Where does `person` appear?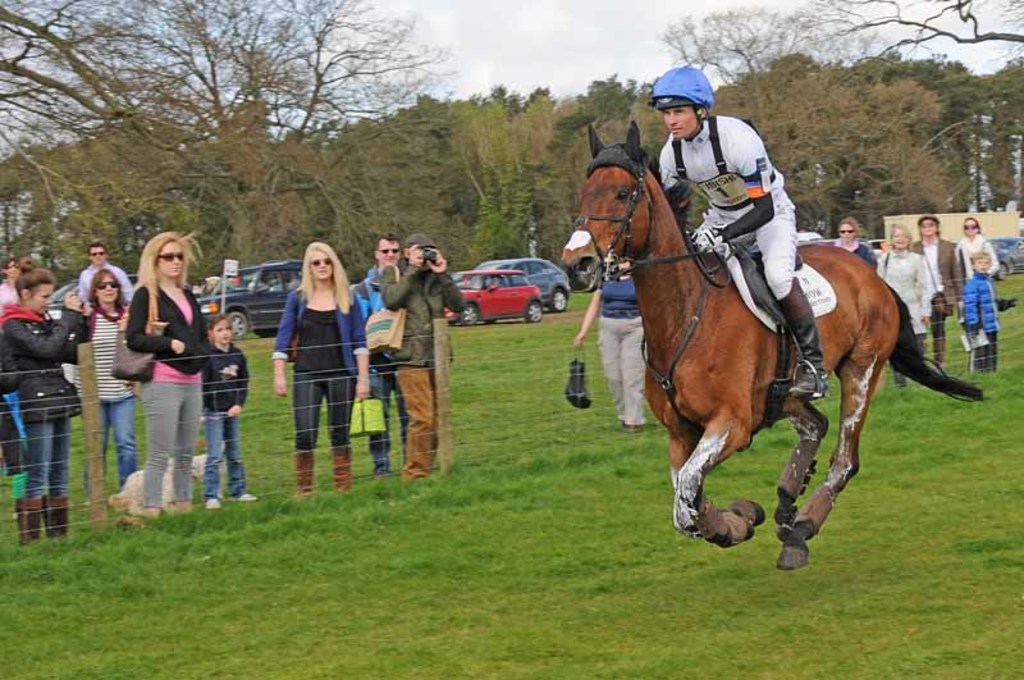
Appears at 77, 243, 138, 321.
